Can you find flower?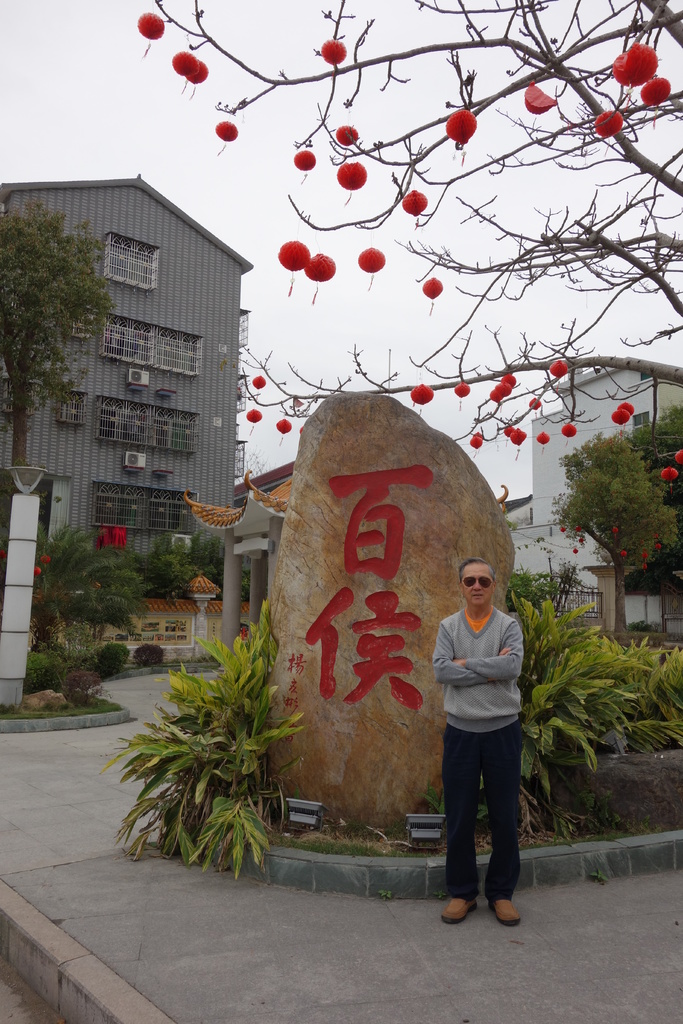
Yes, bounding box: rect(523, 80, 556, 119).
